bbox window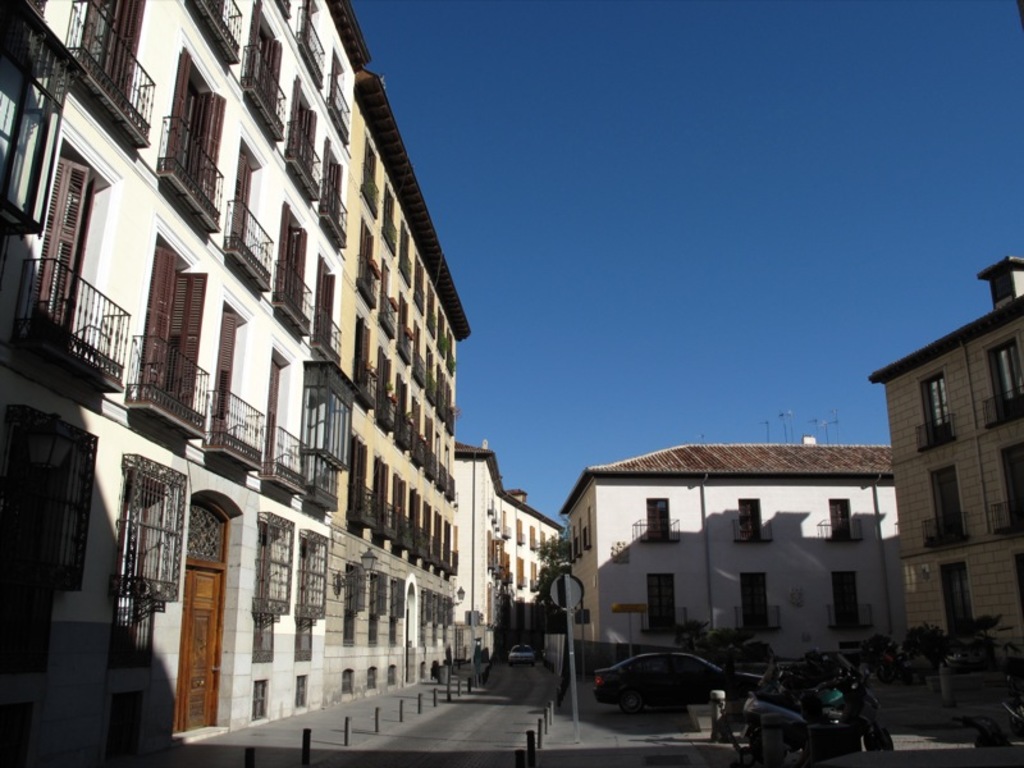
{"left": 0, "top": 0, "right": 476, "bottom": 727}
